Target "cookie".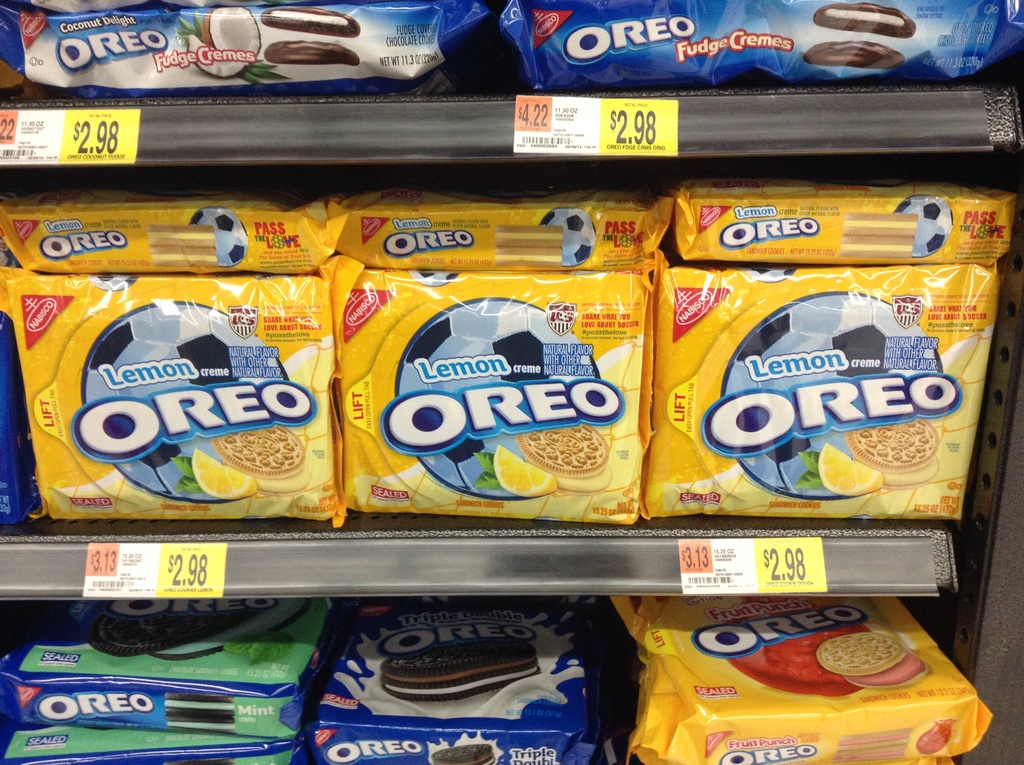
Target region: crop(378, 640, 541, 702).
